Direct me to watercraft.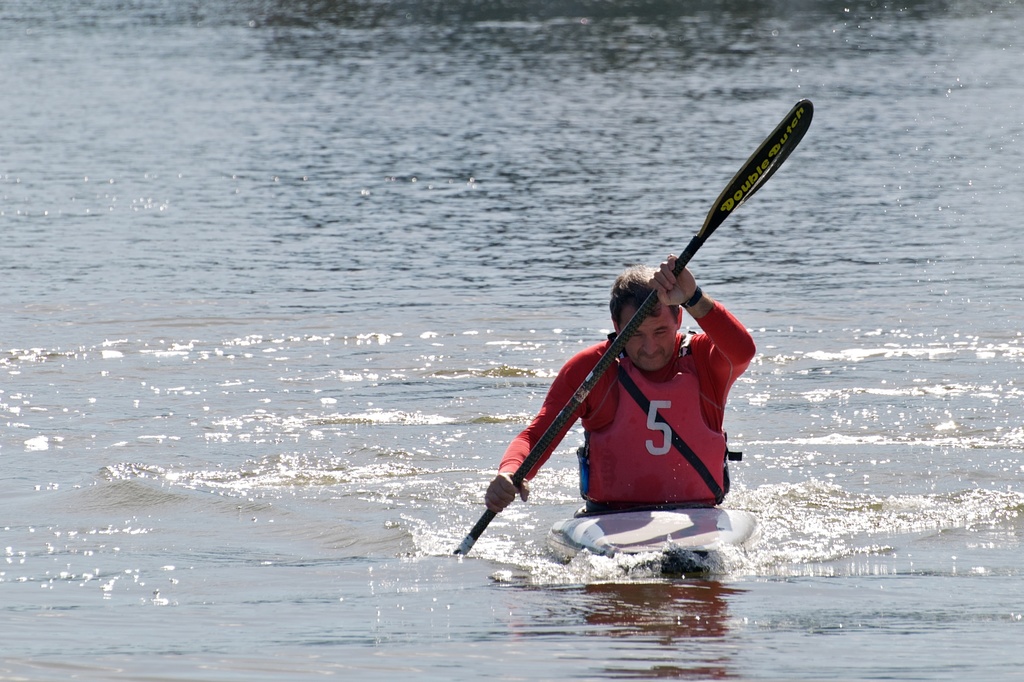
Direction: 549 503 764 570.
